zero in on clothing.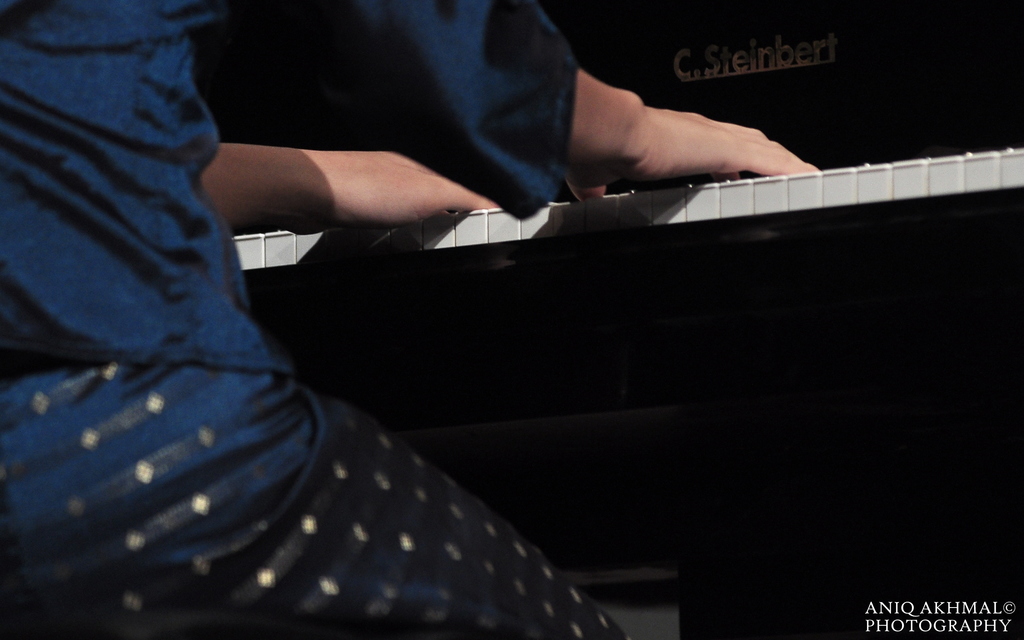
Zeroed in: <region>4, 0, 631, 639</region>.
